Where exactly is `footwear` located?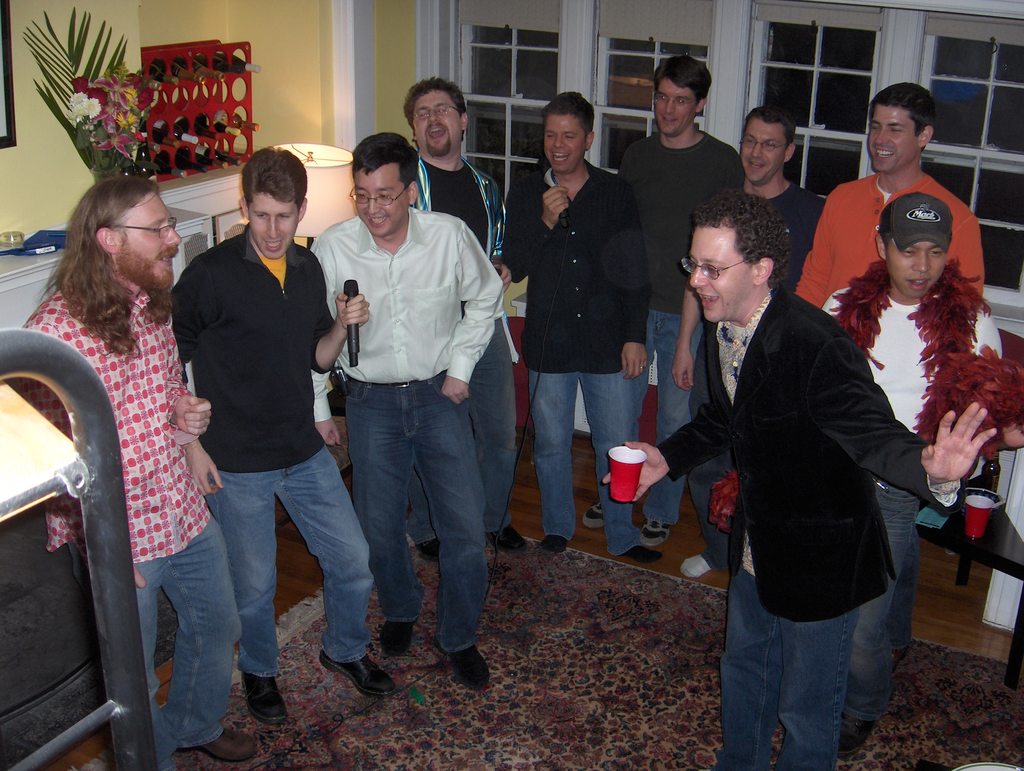
Its bounding box is 434, 638, 490, 690.
